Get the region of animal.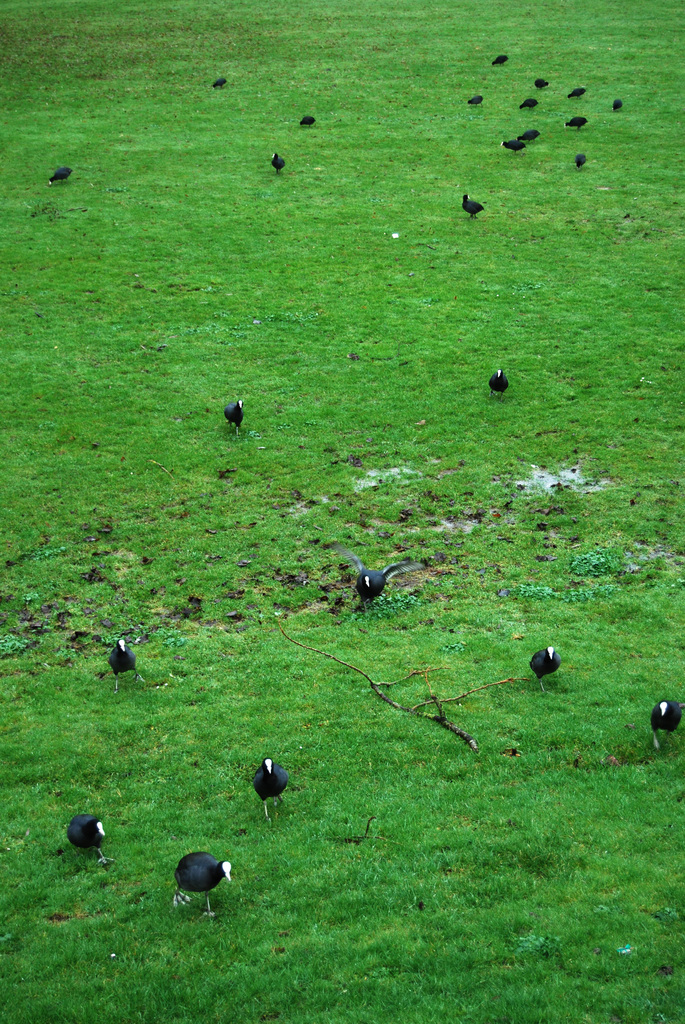
<region>48, 166, 76, 188</region>.
